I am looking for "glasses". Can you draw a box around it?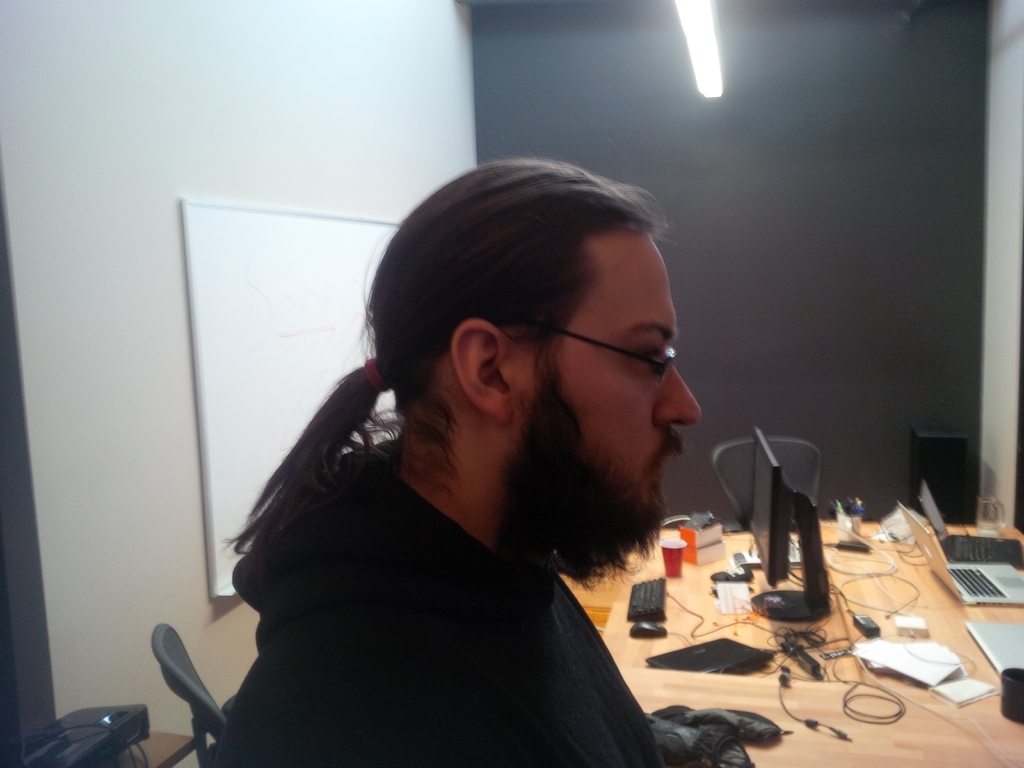
Sure, the bounding box is <box>545,328,678,388</box>.
